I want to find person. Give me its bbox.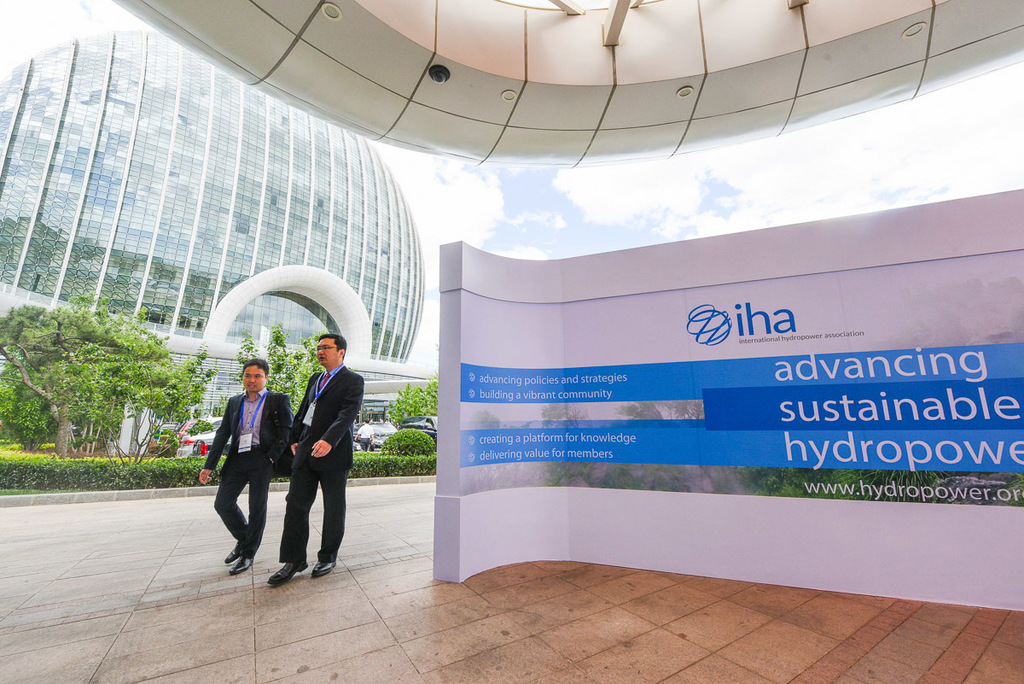
[272, 322, 349, 587].
